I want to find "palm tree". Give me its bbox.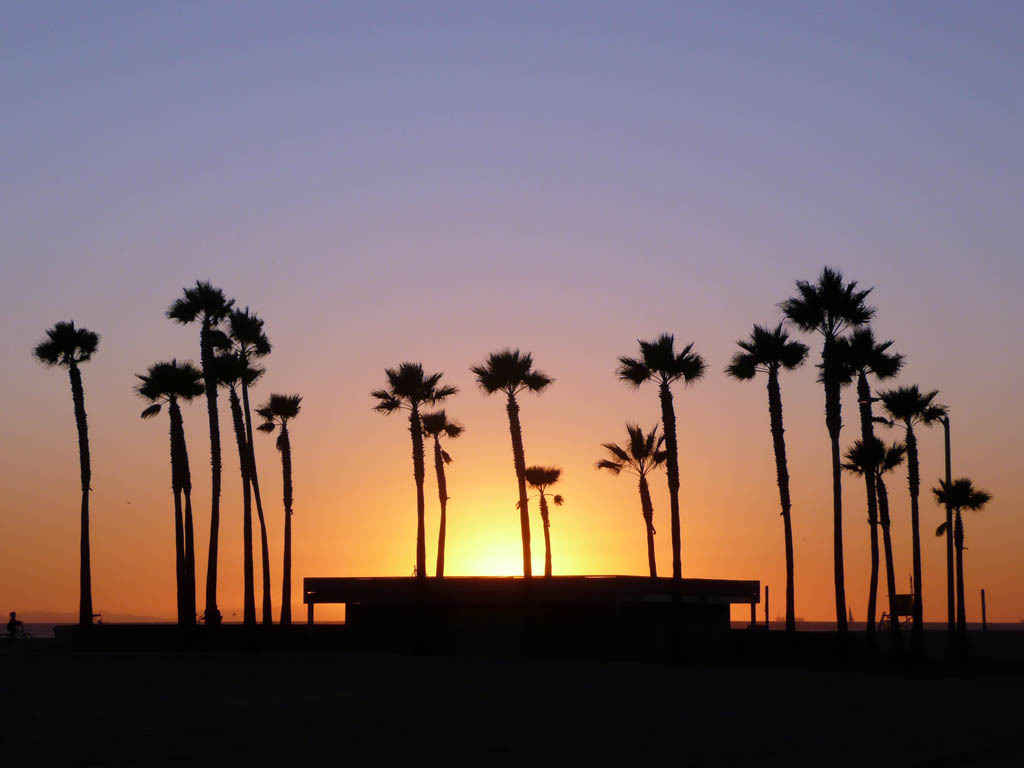
737/307/796/604.
